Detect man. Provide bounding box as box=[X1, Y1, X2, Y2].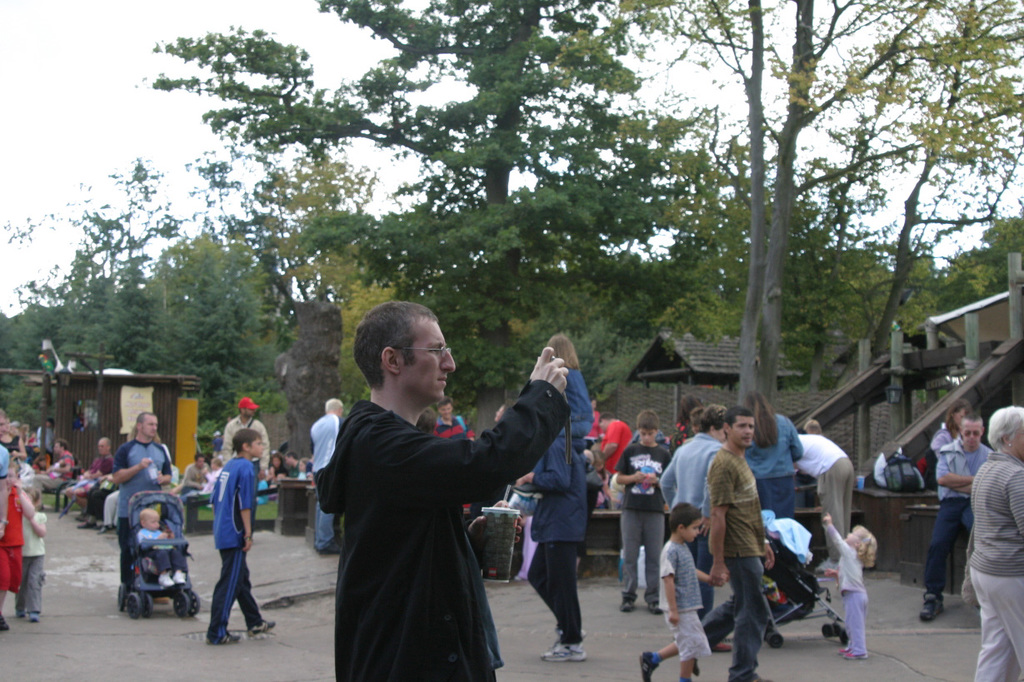
box=[793, 432, 851, 575].
